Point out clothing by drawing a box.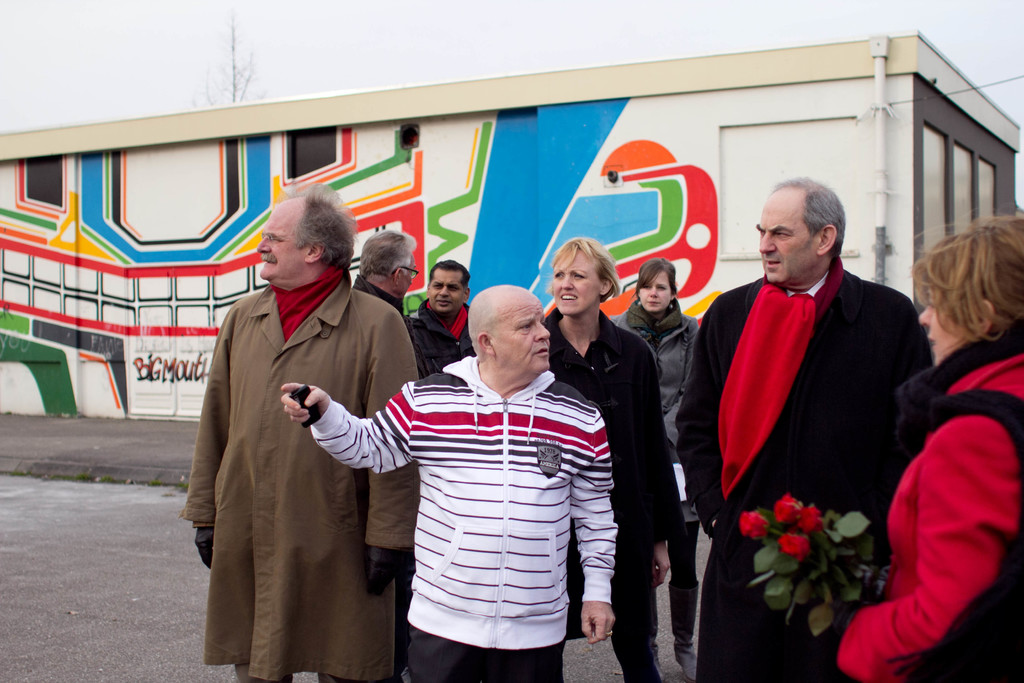
{"left": 604, "top": 300, "right": 700, "bottom": 633}.
